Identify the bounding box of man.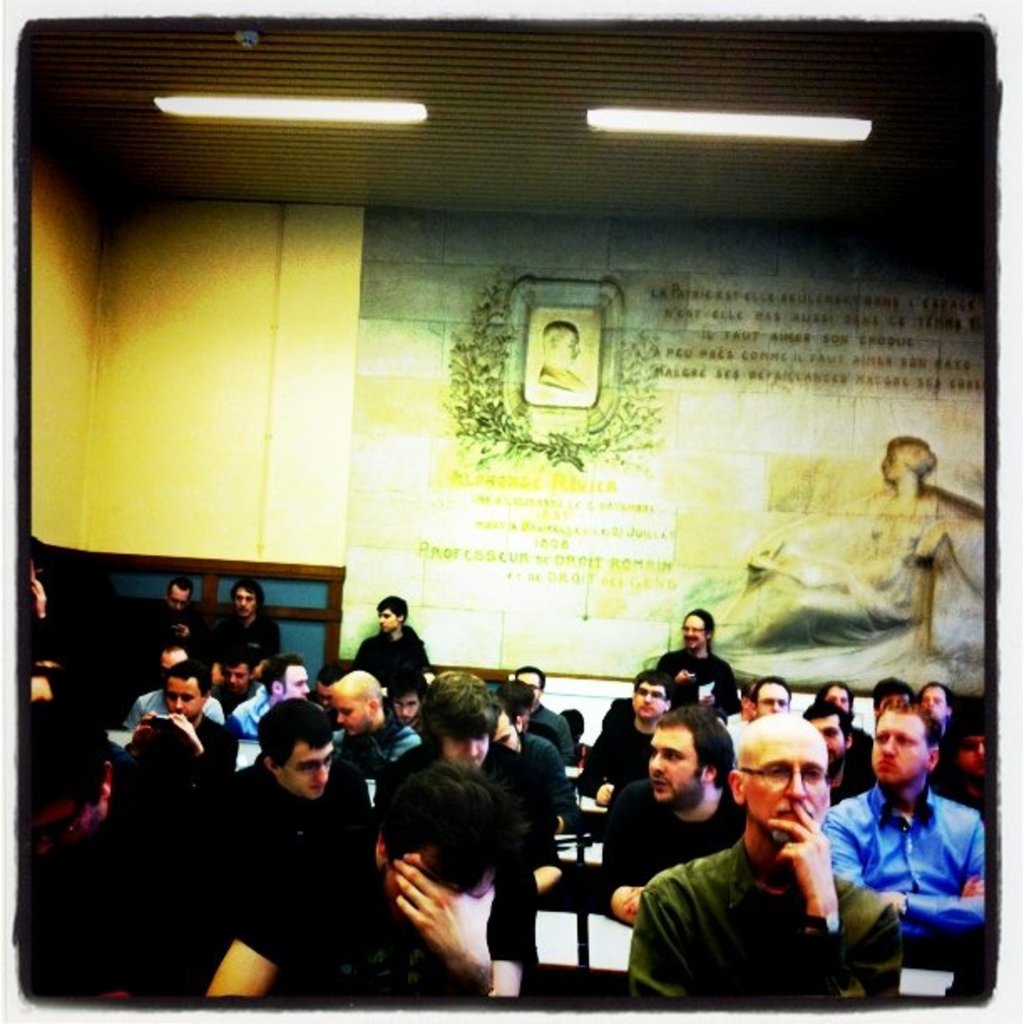
<box>594,701,756,927</box>.
